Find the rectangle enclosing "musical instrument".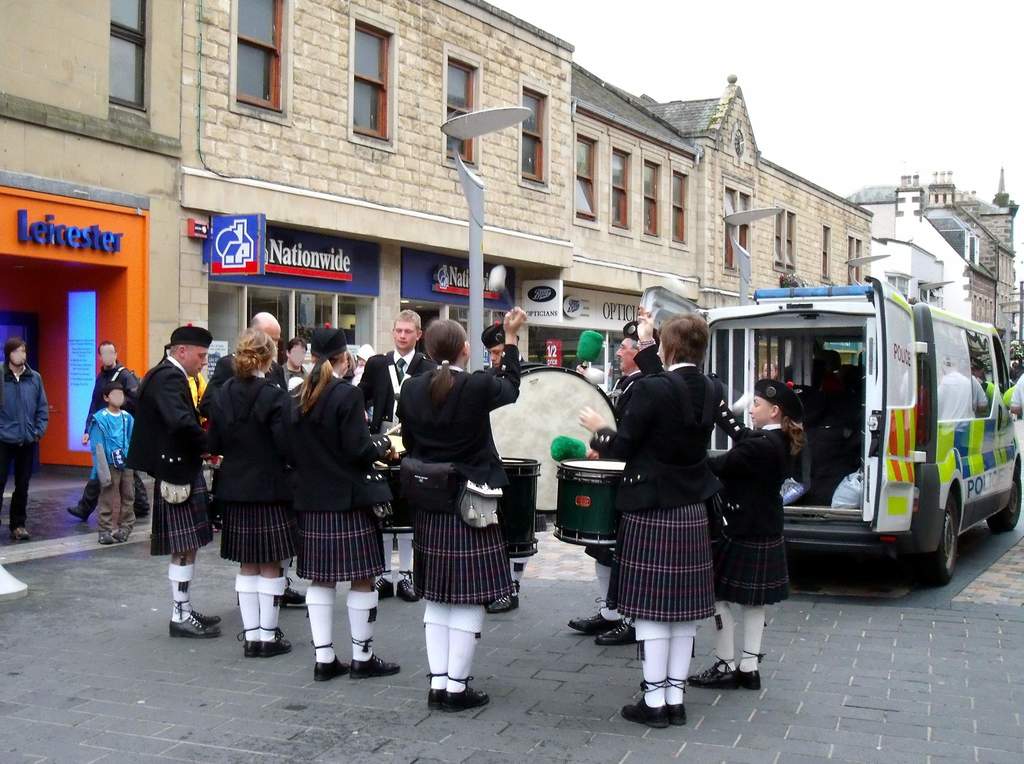
locate(497, 451, 539, 555).
